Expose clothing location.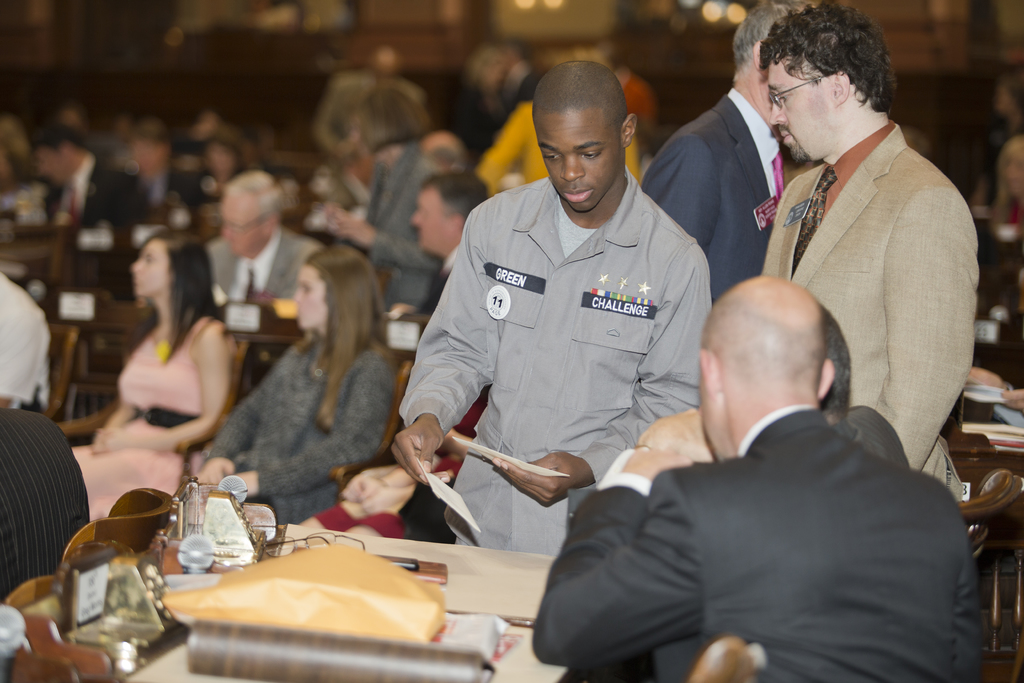
Exposed at [203,226,328,317].
